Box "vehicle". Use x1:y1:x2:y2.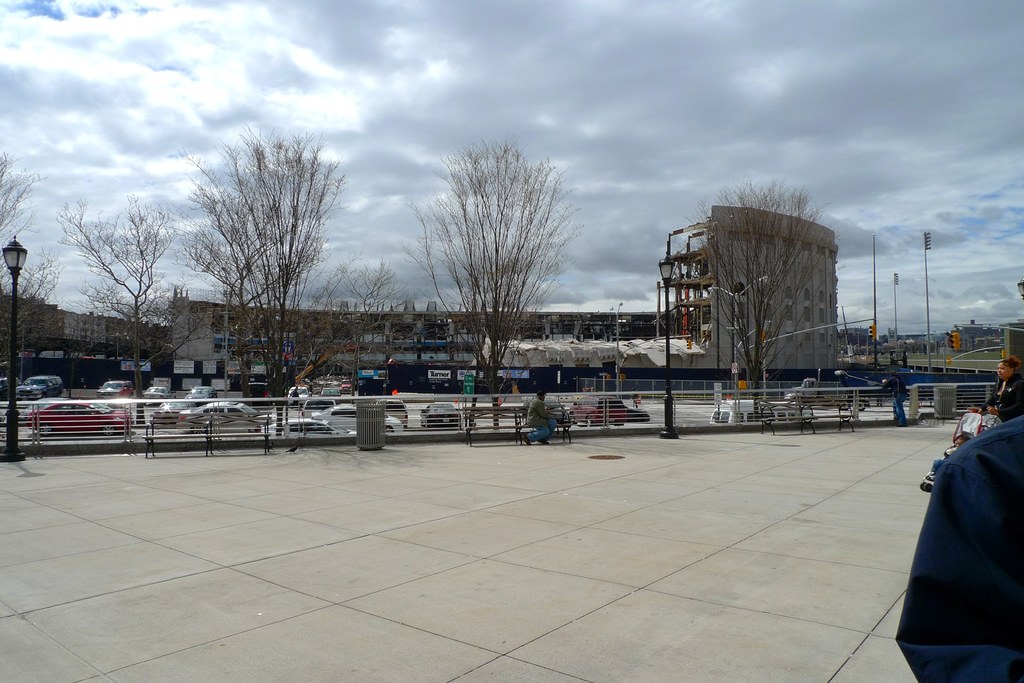
422:404:461:429.
